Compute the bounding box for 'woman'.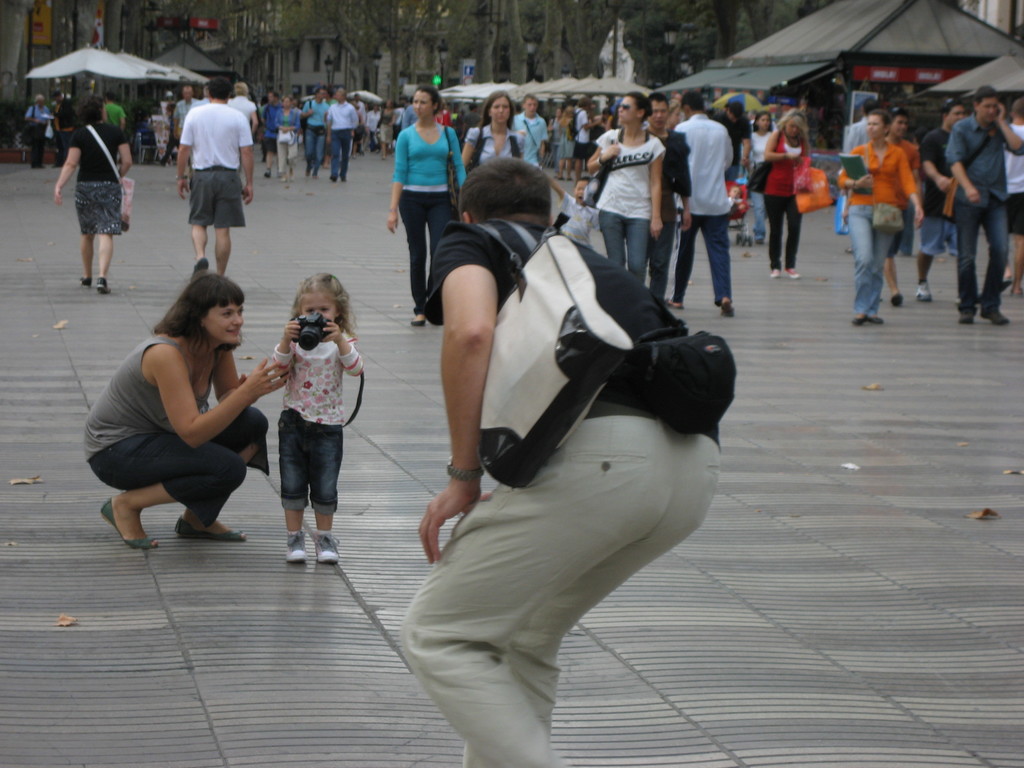
left=557, top=109, right=579, bottom=186.
